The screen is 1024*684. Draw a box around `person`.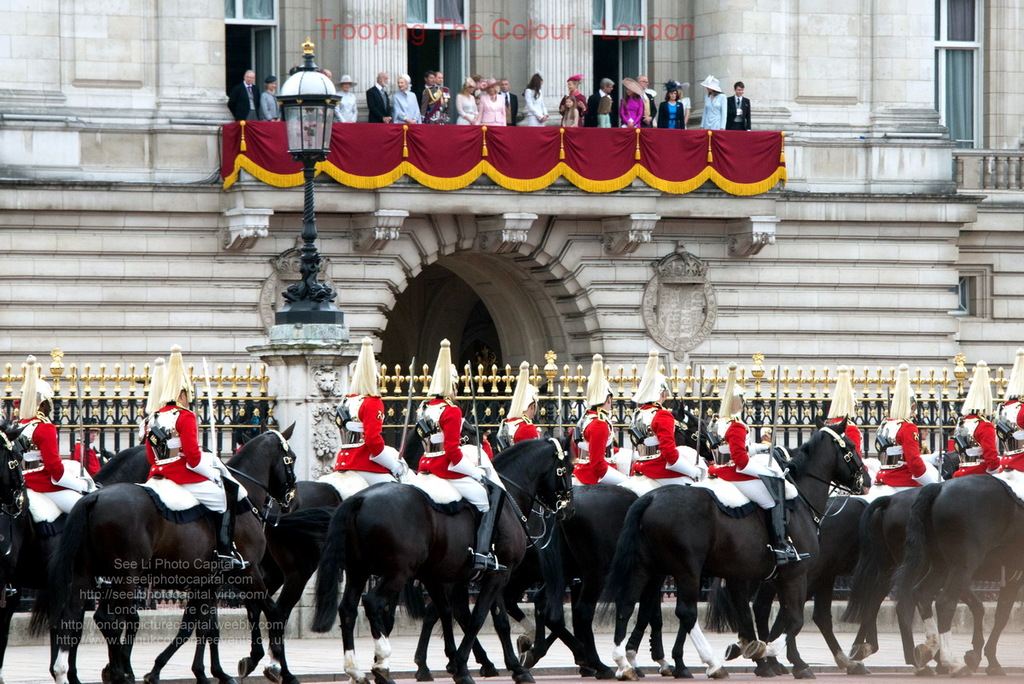
<region>871, 363, 939, 483</region>.
